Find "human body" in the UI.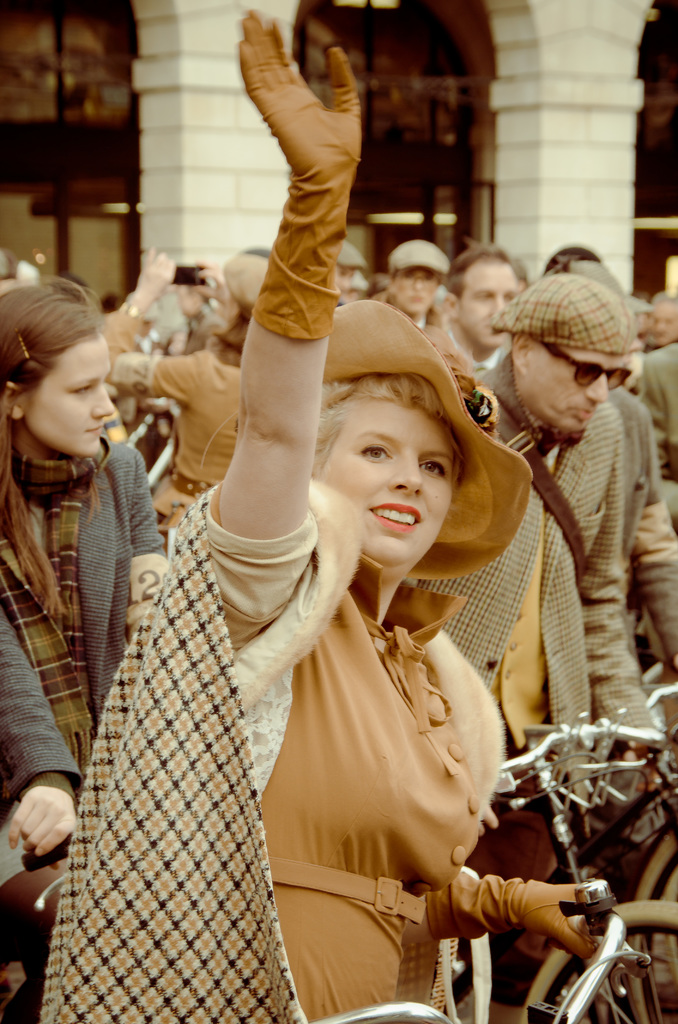
UI element at pyautogui.locateOnScreen(33, 8, 604, 1020).
